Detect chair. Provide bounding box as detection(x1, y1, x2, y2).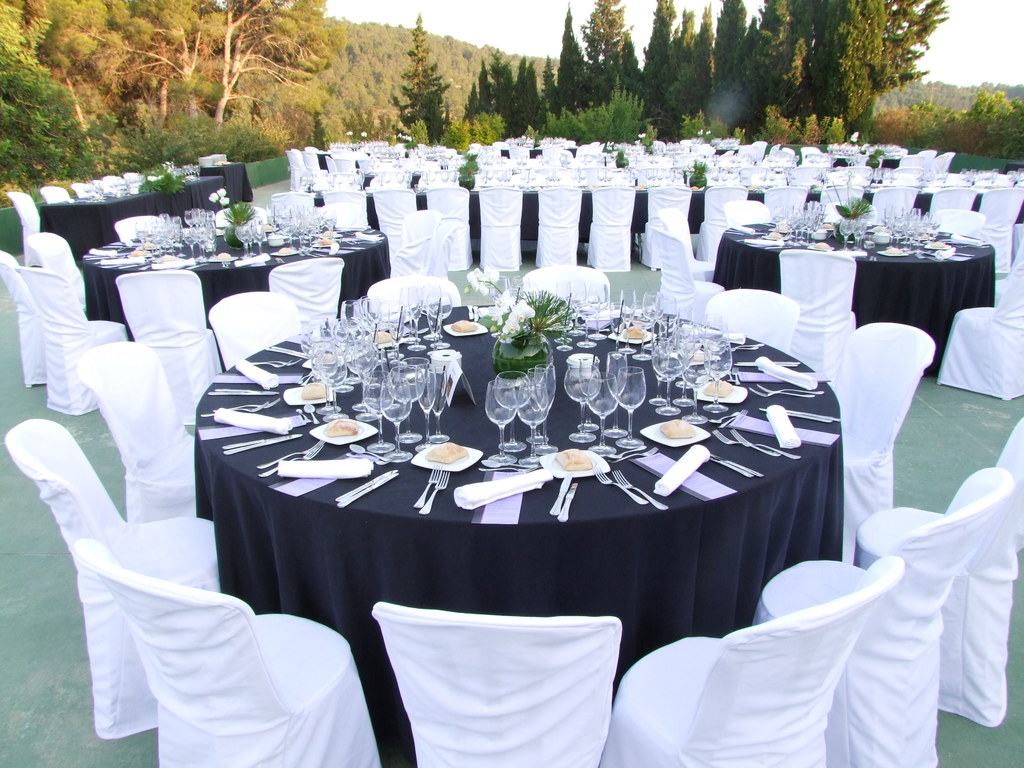
detection(925, 180, 982, 221).
